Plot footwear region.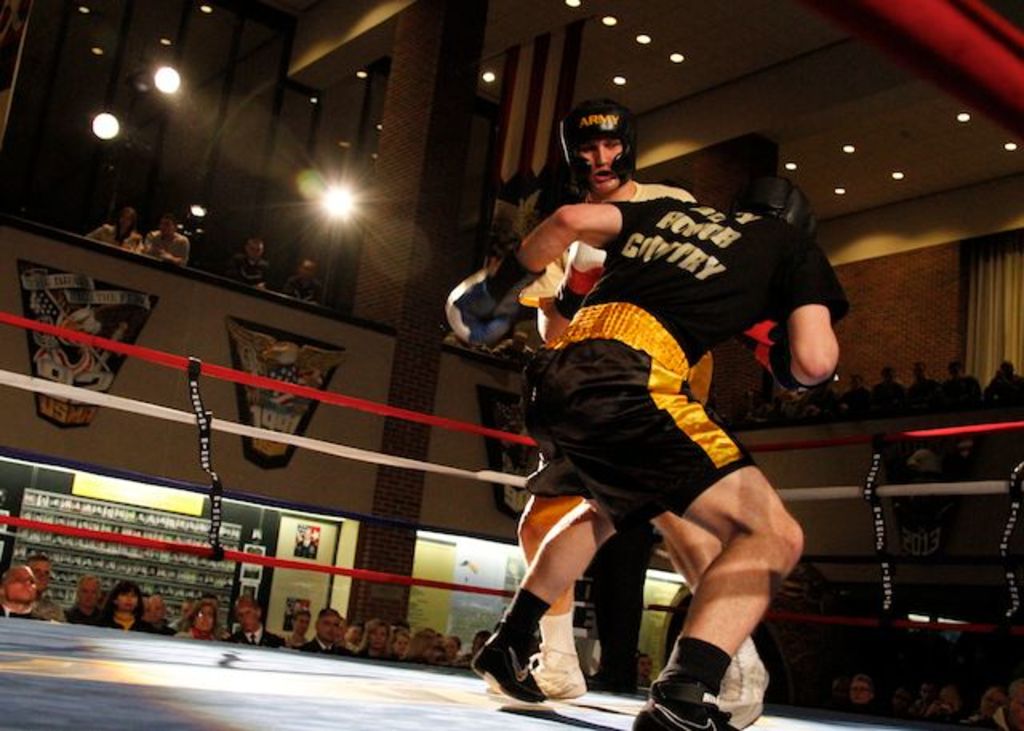
Plotted at locate(634, 681, 738, 729).
